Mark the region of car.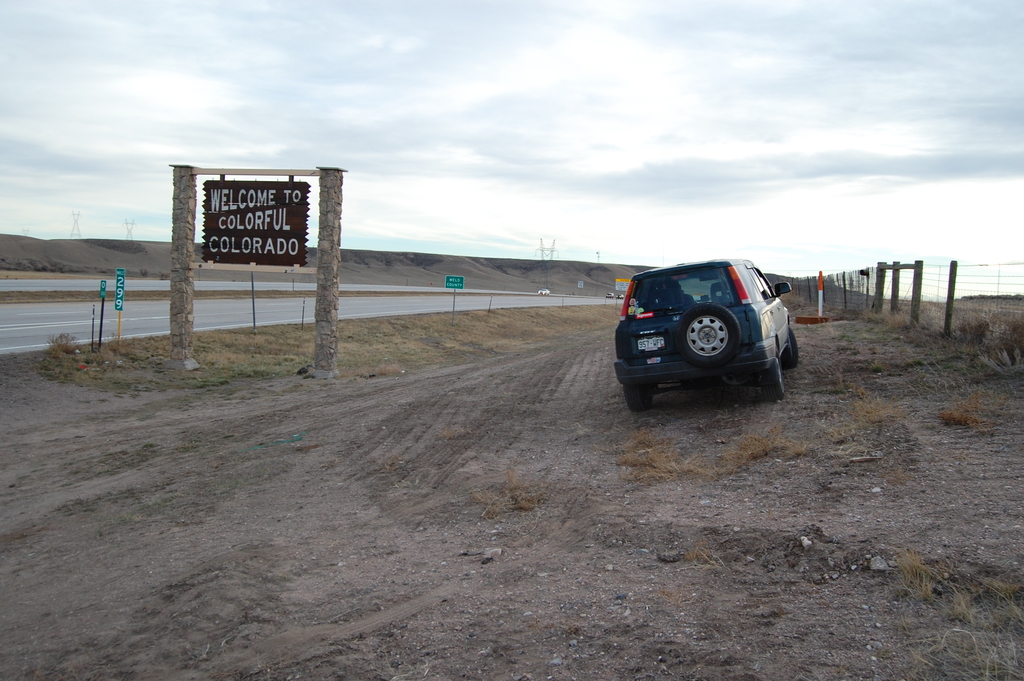
Region: box(606, 250, 811, 418).
